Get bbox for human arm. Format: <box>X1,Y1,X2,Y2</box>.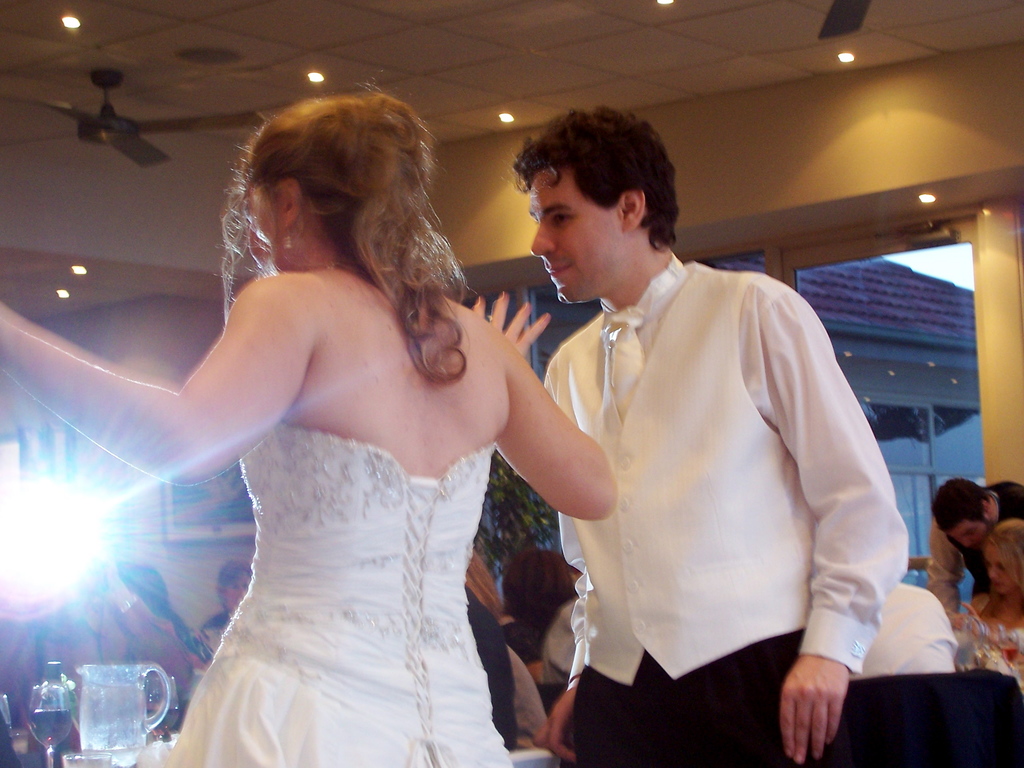
<box>504,641,550,748</box>.
